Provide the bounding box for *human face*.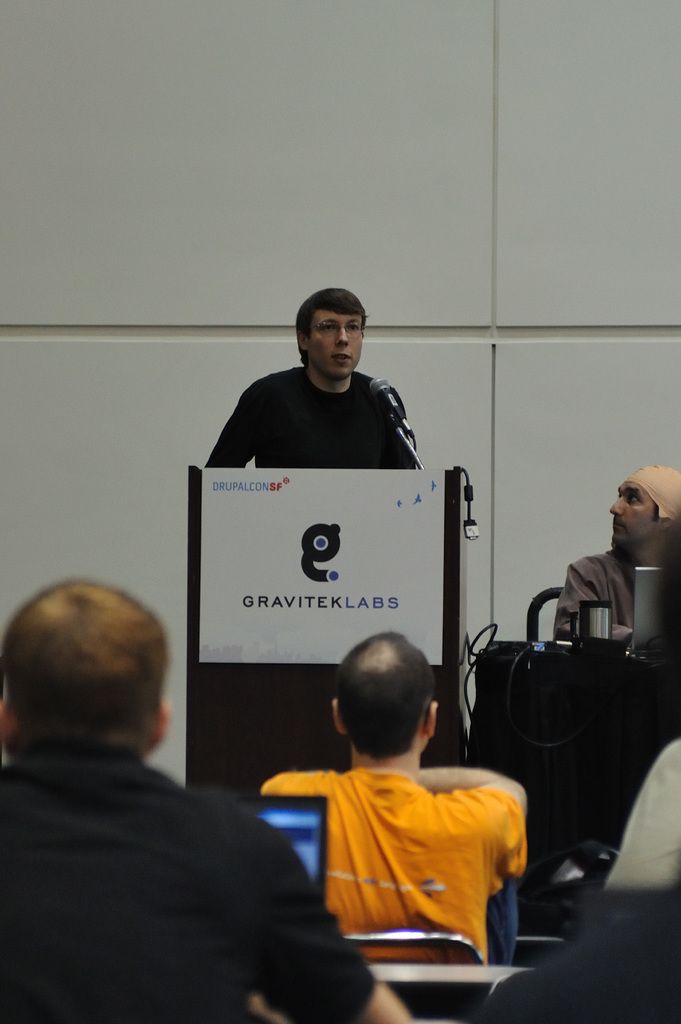
[307,313,362,384].
